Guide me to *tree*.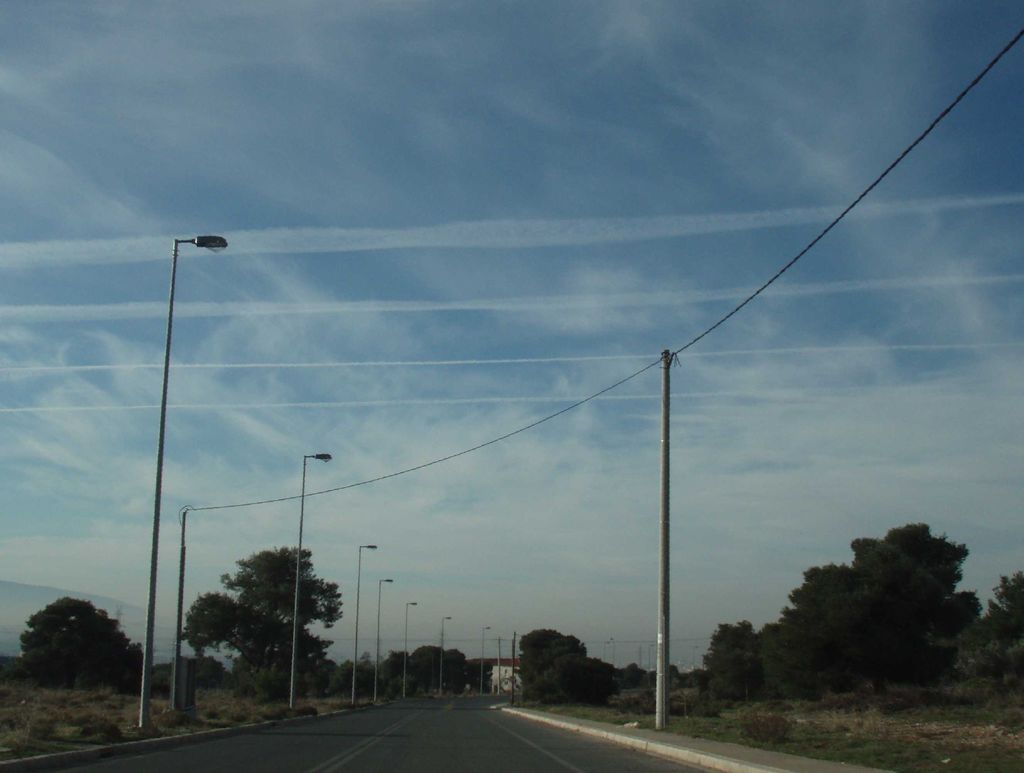
Guidance: bbox=[180, 534, 344, 714].
